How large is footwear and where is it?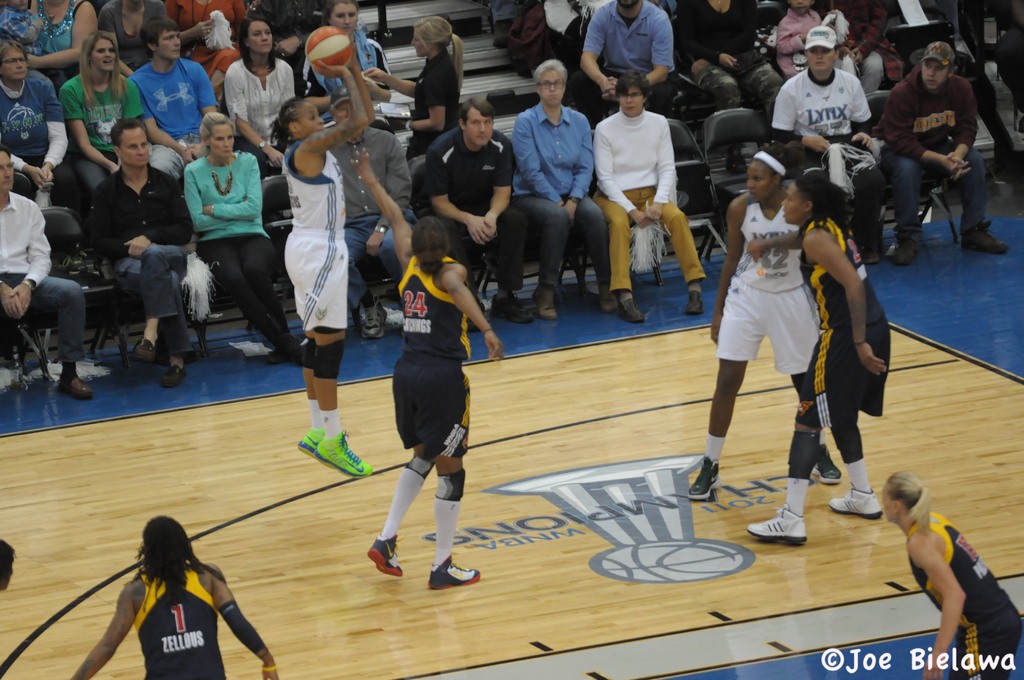
Bounding box: 685:291:705:313.
